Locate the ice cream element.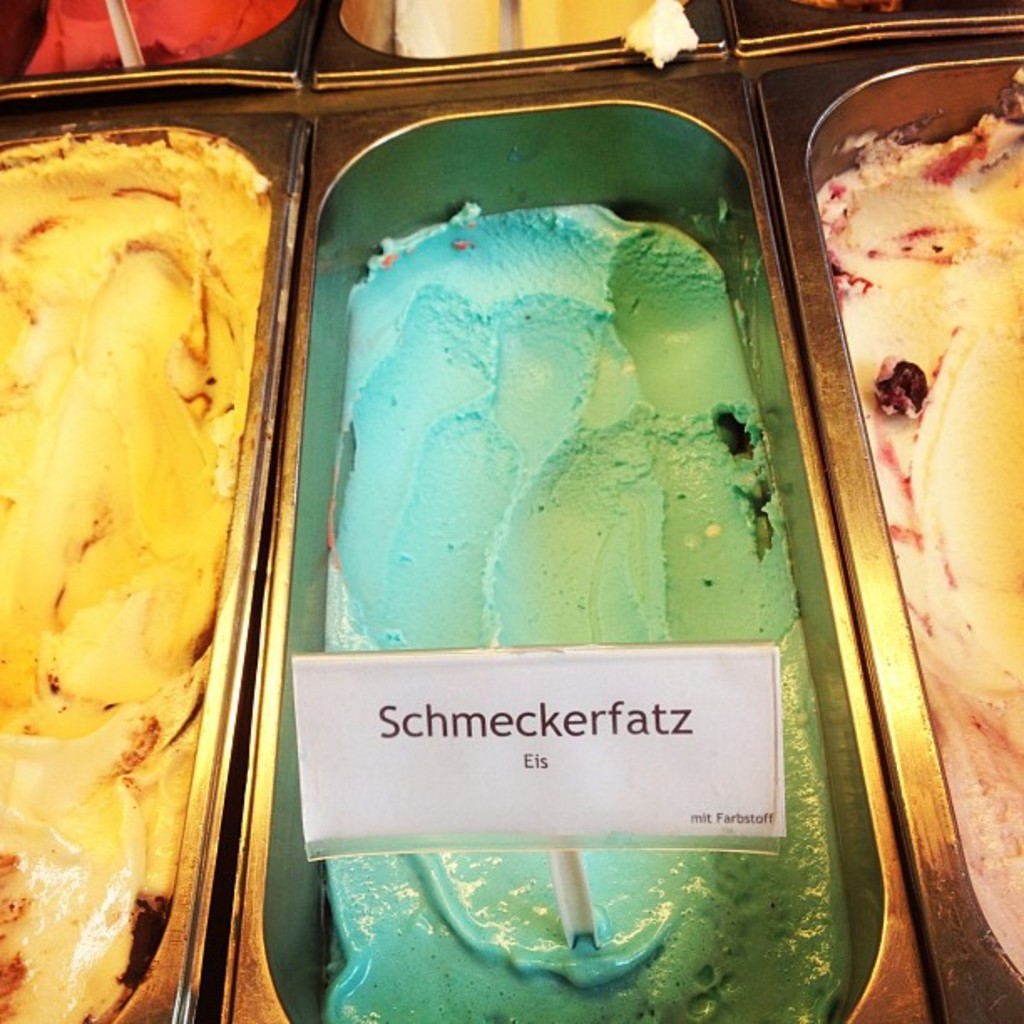
Element bbox: 0:132:286:1022.
